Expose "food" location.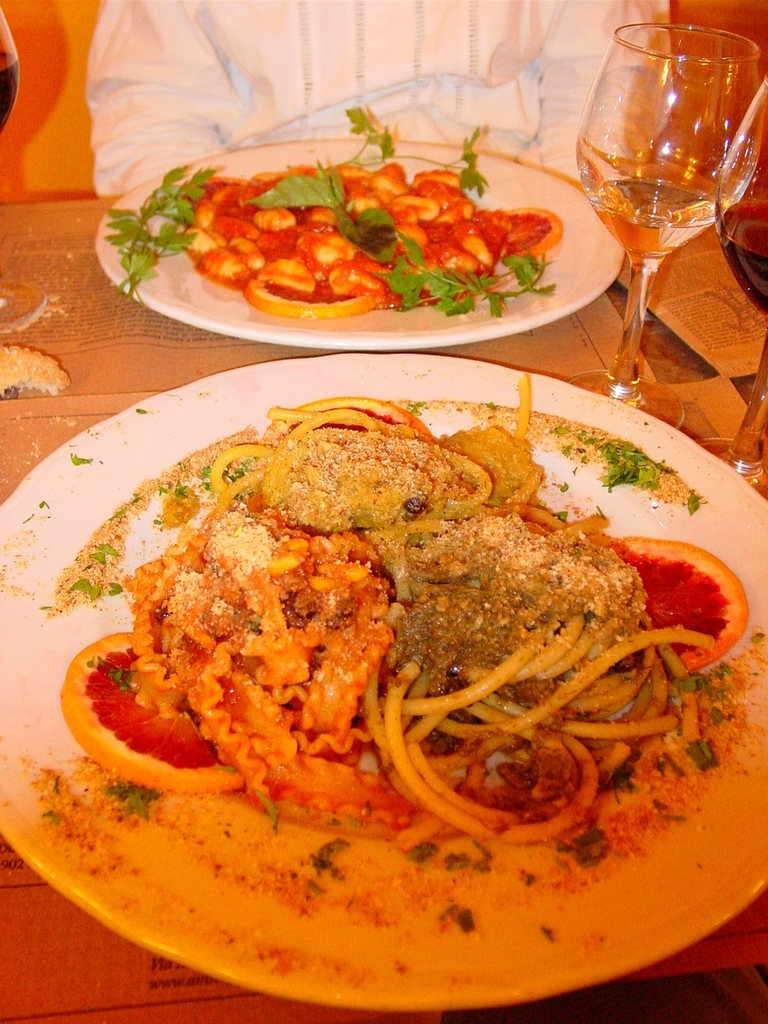
Exposed at 120:337:726:965.
